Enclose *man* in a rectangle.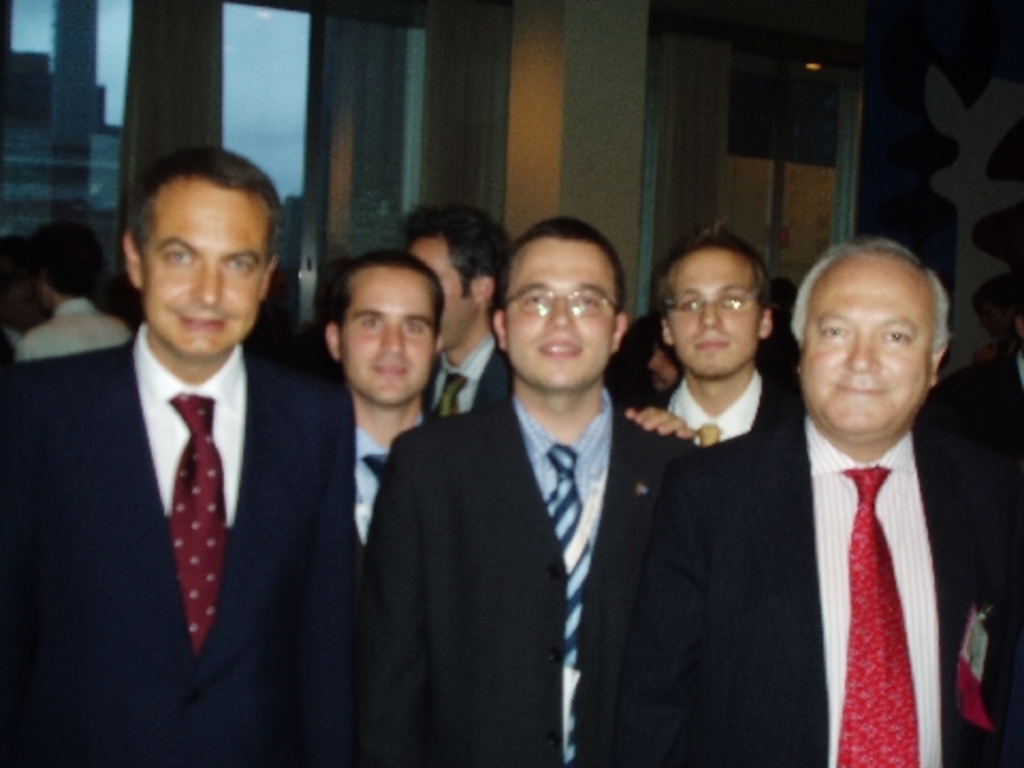
<region>0, 145, 354, 766</region>.
